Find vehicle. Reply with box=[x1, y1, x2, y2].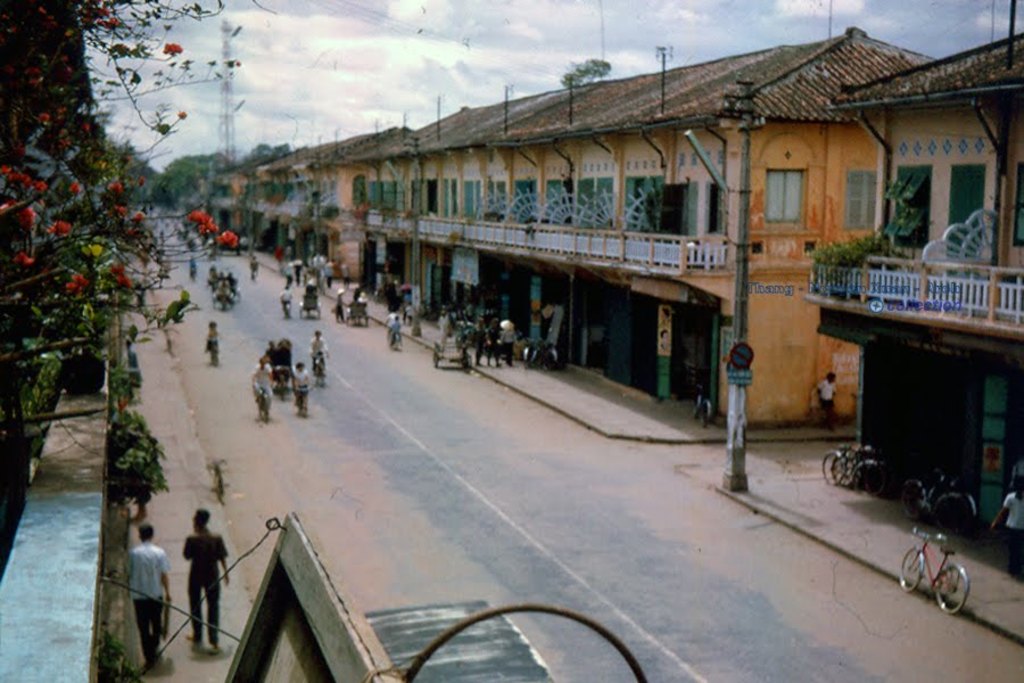
box=[812, 444, 889, 491].
